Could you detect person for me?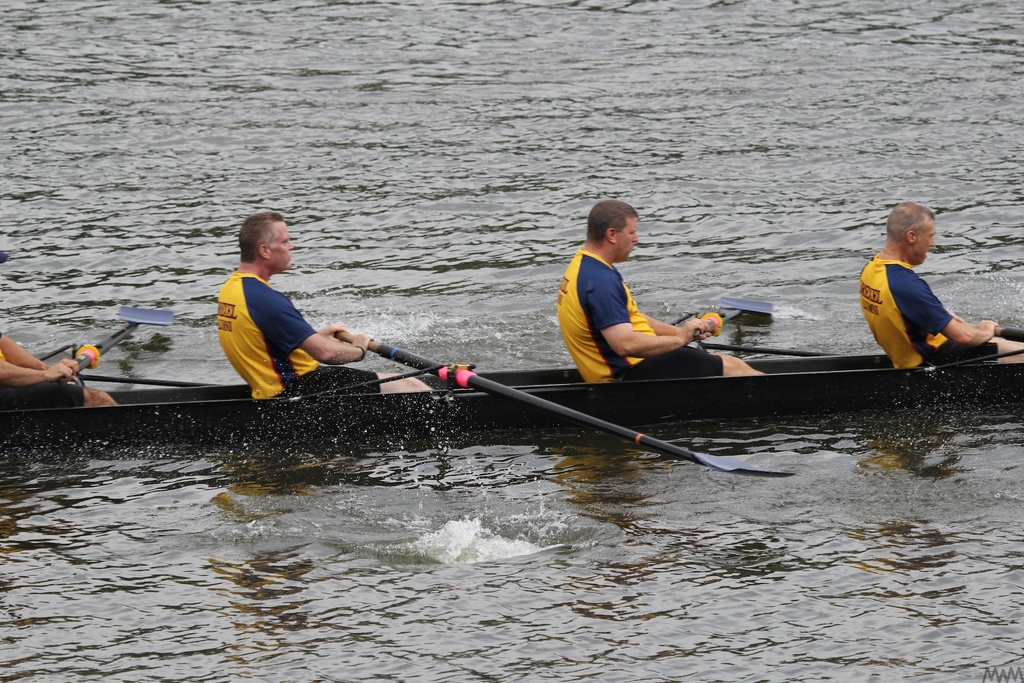
Detection result: <region>216, 211, 430, 401</region>.
